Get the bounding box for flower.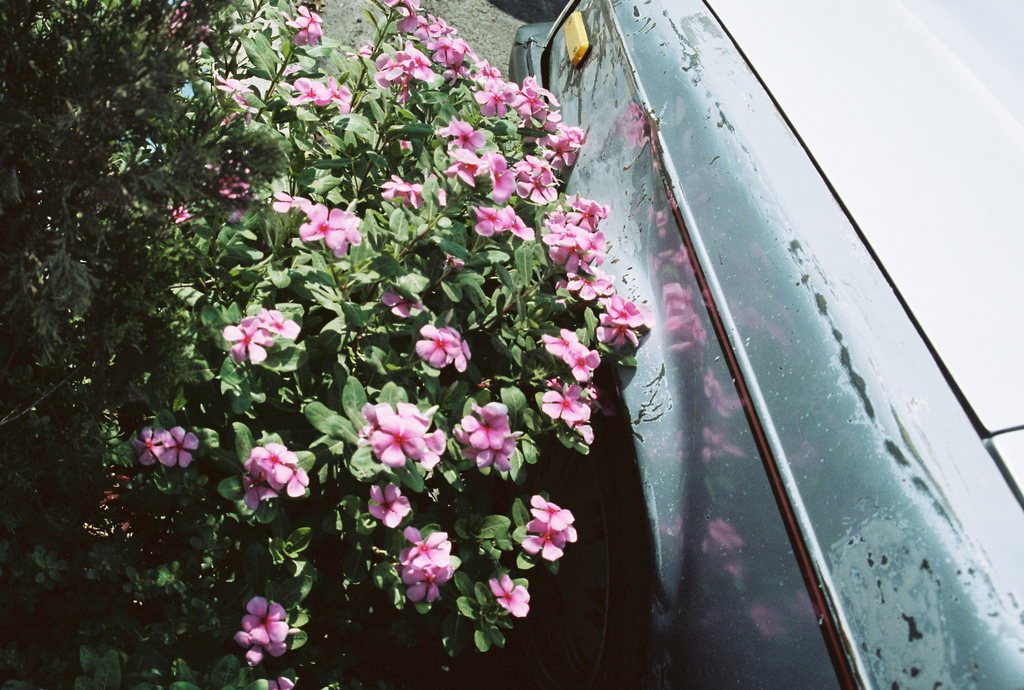
region(415, 324, 455, 370).
